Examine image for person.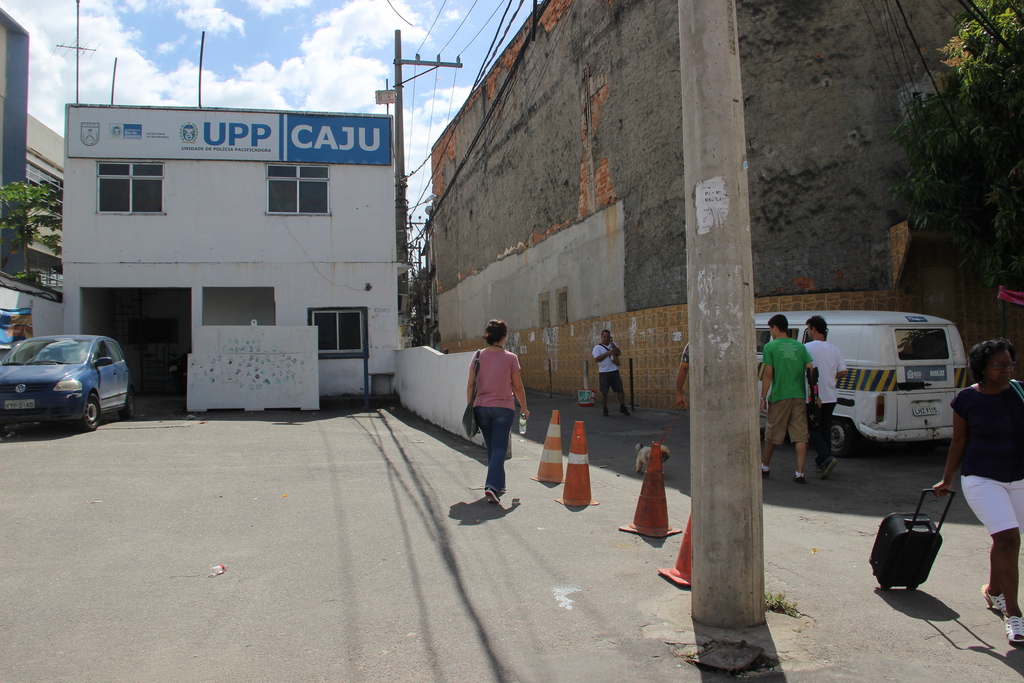
Examination result: bbox=(757, 313, 812, 475).
